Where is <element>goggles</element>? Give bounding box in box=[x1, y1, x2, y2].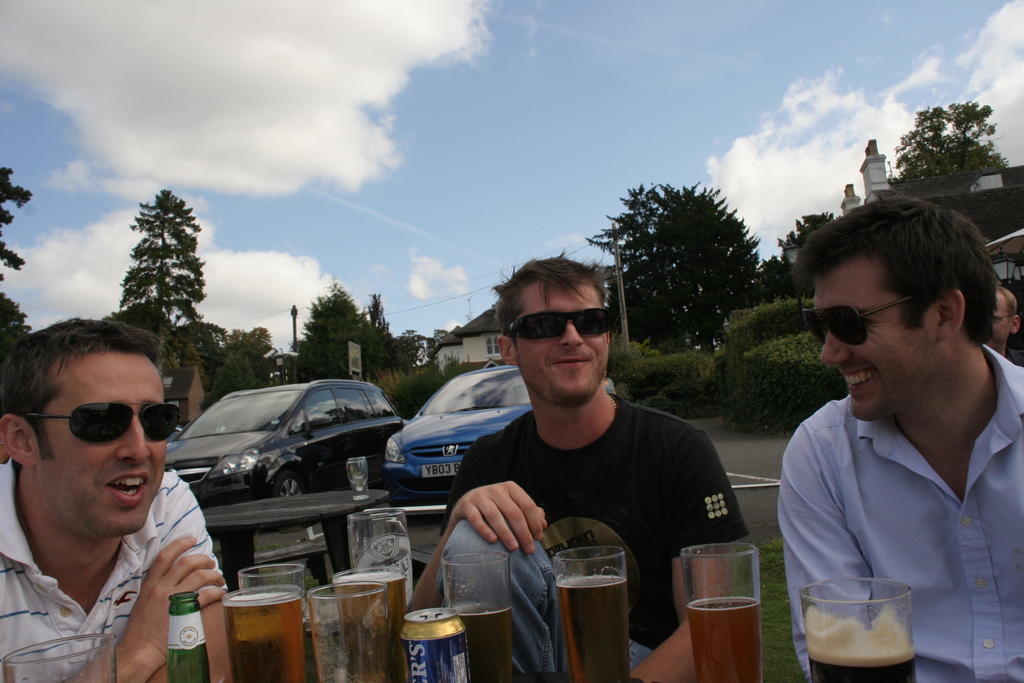
box=[796, 301, 913, 348].
